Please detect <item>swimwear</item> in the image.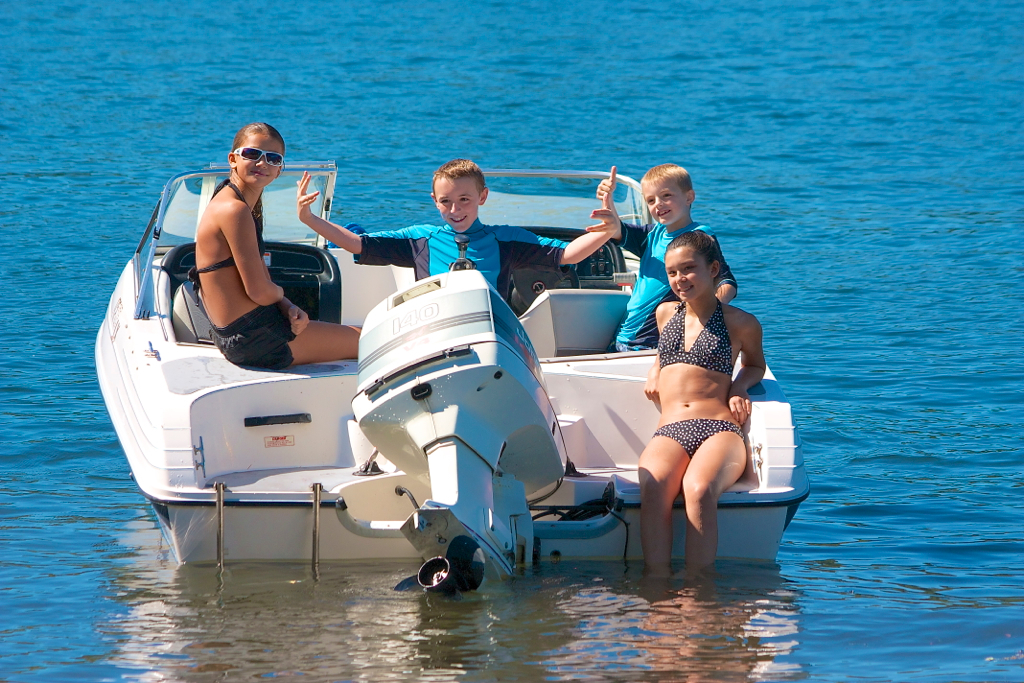
rect(601, 221, 739, 349).
